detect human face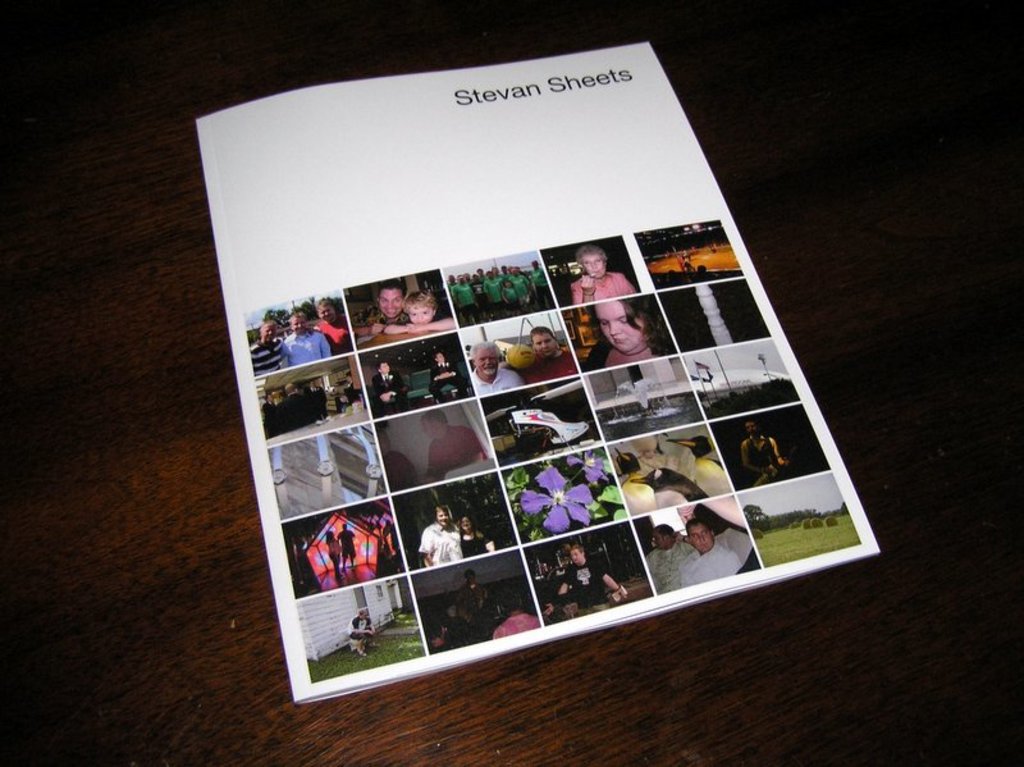
x1=576 y1=248 x2=607 y2=277
